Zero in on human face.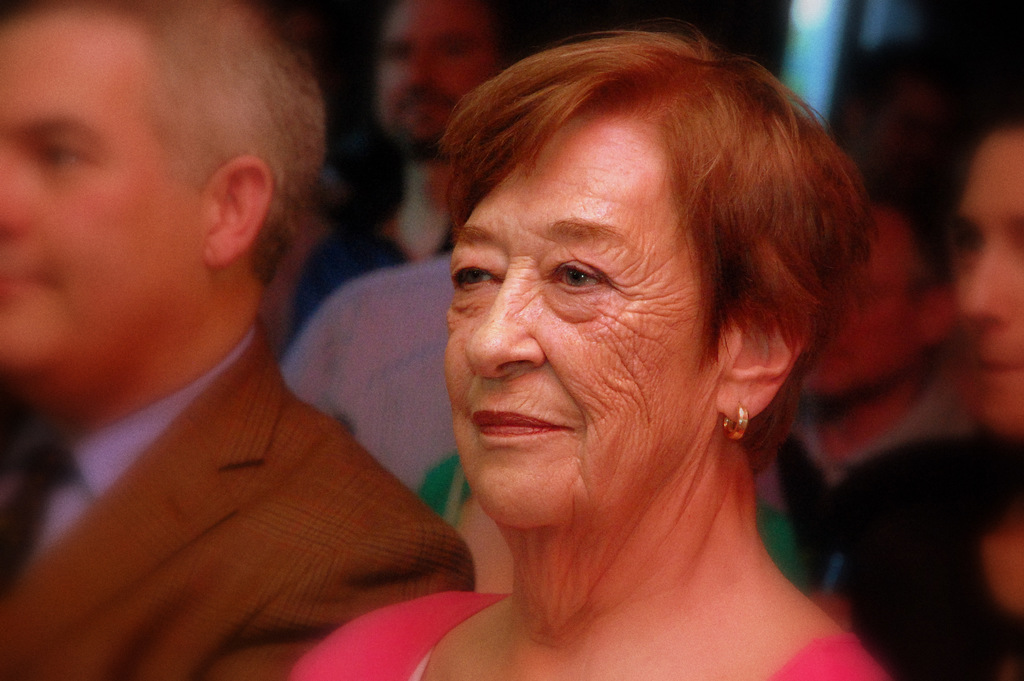
Zeroed in: 796:229:925:394.
